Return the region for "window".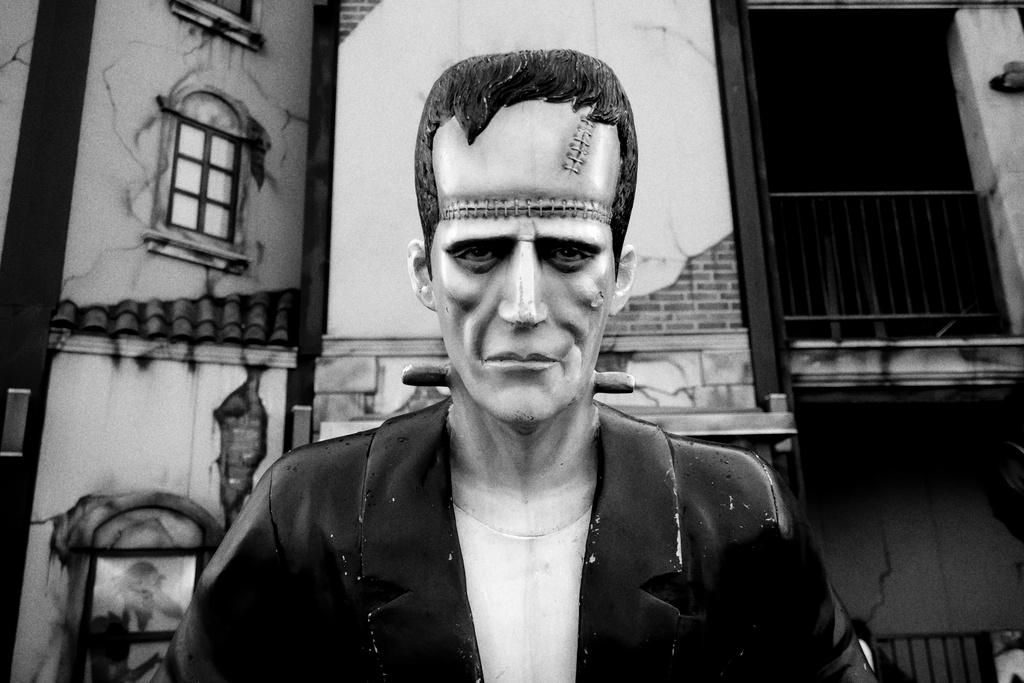
l=159, t=86, r=238, b=239.
